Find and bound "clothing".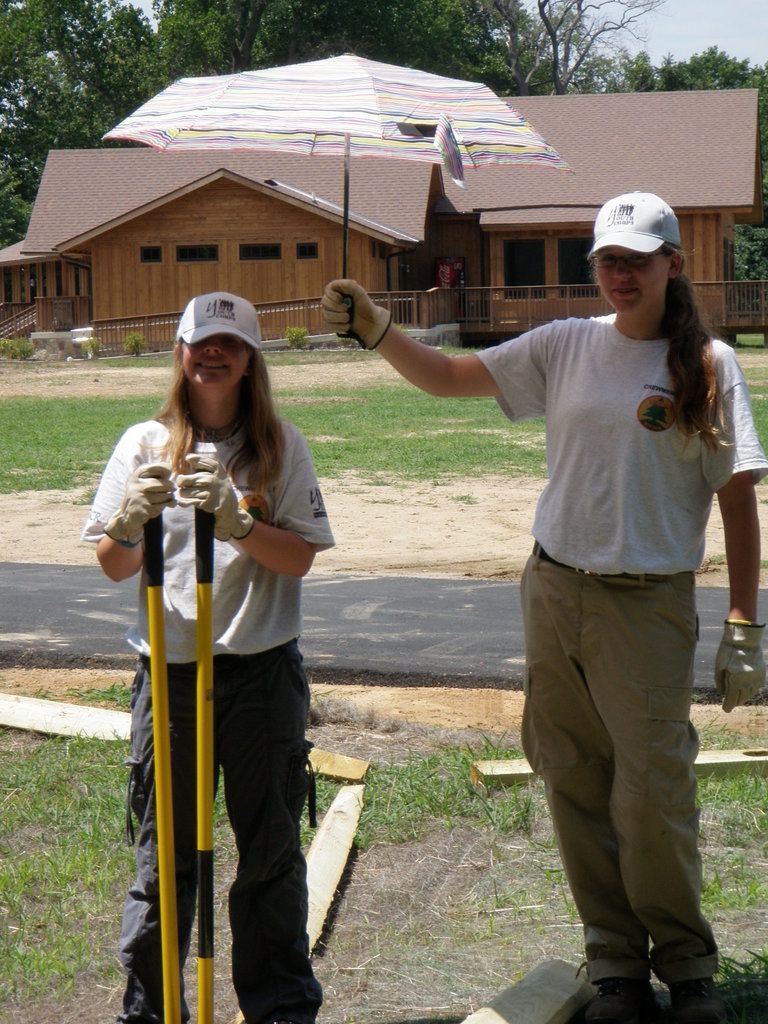
Bound: box=[485, 303, 737, 972].
